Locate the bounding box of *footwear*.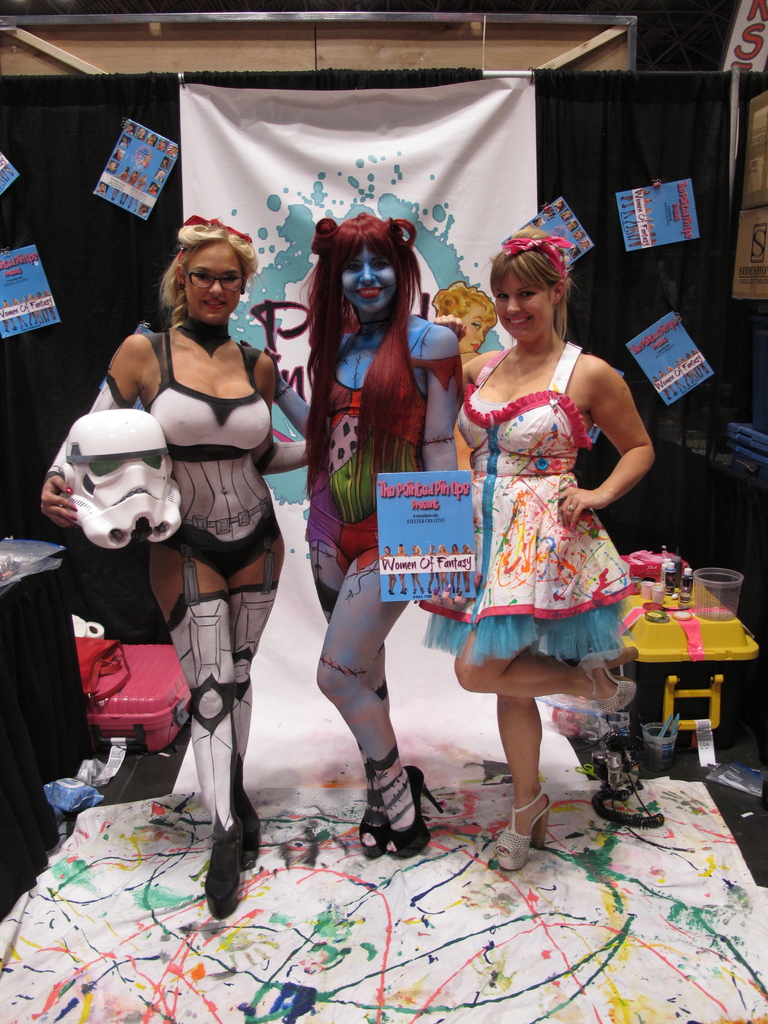
Bounding box: crop(195, 828, 250, 922).
